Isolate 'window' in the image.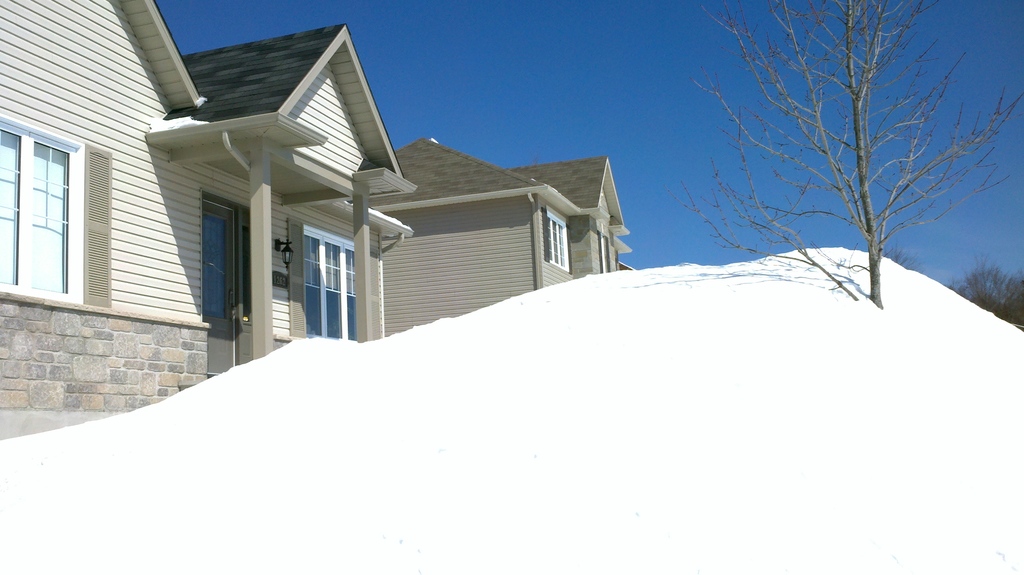
Isolated region: crop(290, 218, 360, 349).
